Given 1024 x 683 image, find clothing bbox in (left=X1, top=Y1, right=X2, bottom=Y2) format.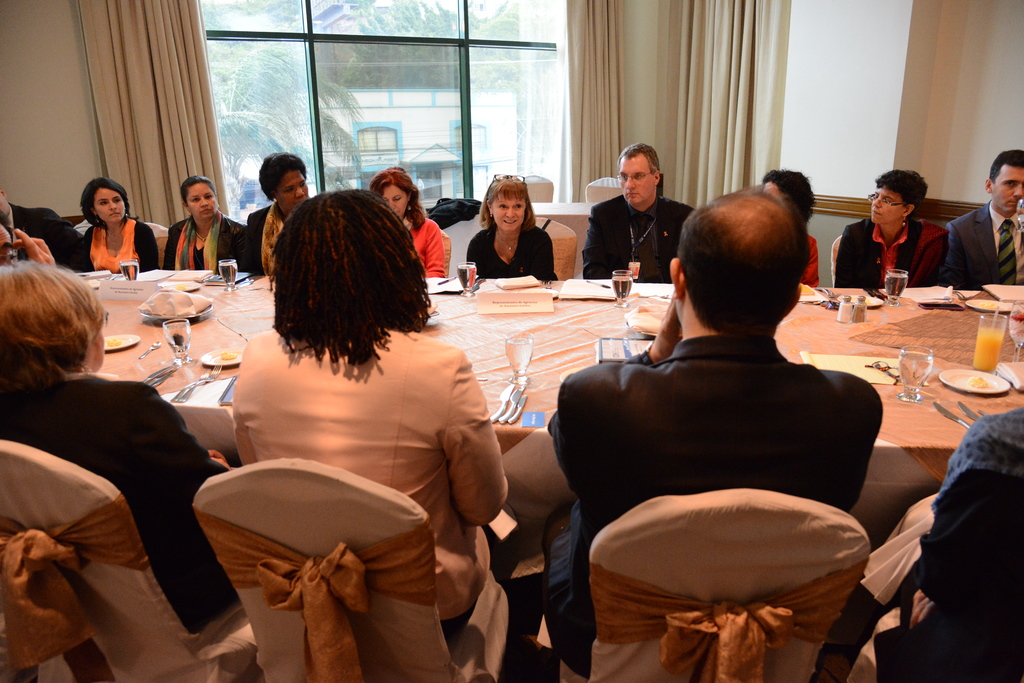
(left=831, top=216, right=945, bottom=294).
